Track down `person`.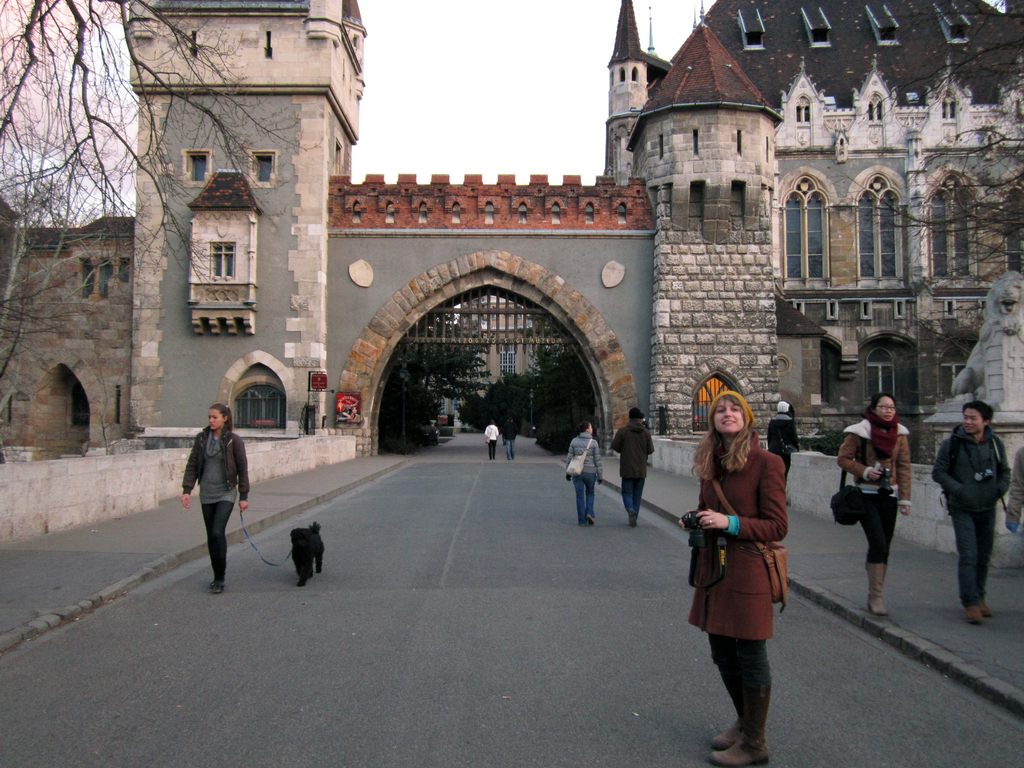
Tracked to box=[610, 406, 652, 524].
